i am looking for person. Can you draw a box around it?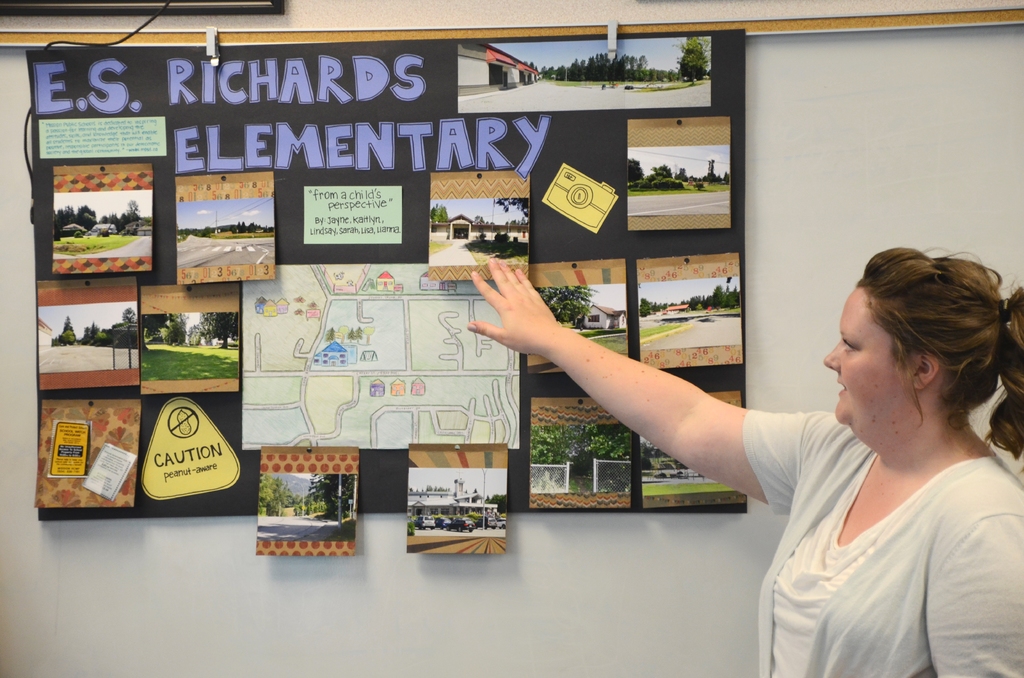
Sure, the bounding box is [463, 255, 1023, 677].
